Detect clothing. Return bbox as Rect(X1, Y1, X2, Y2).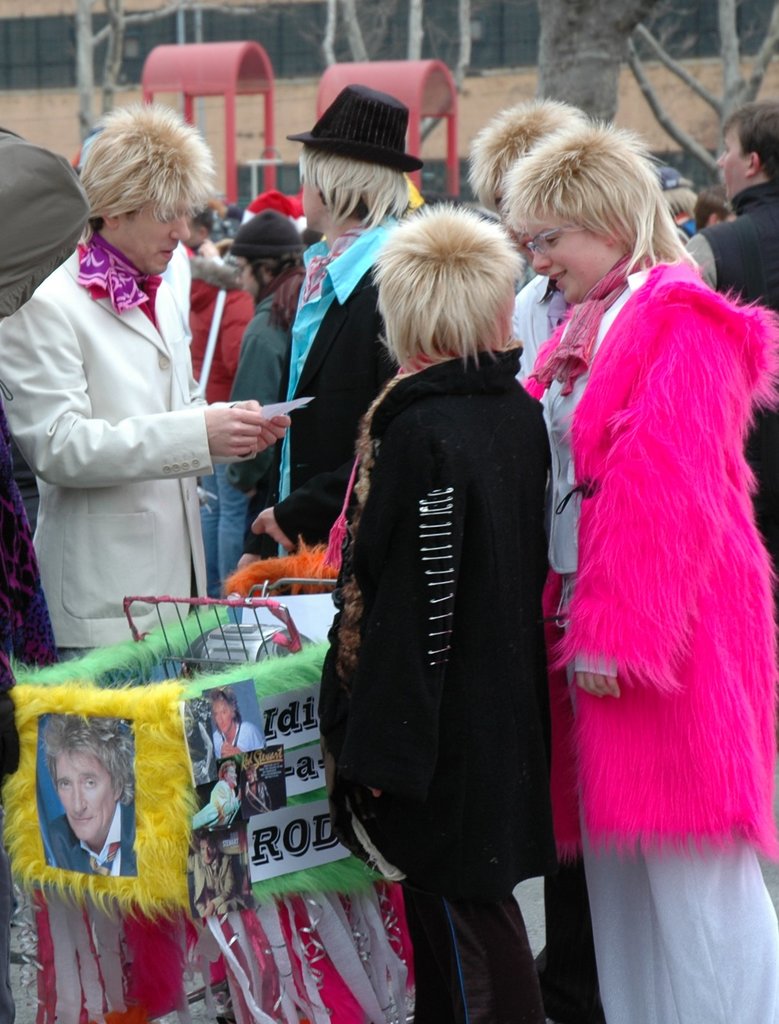
Rect(322, 355, 553, 1020).
